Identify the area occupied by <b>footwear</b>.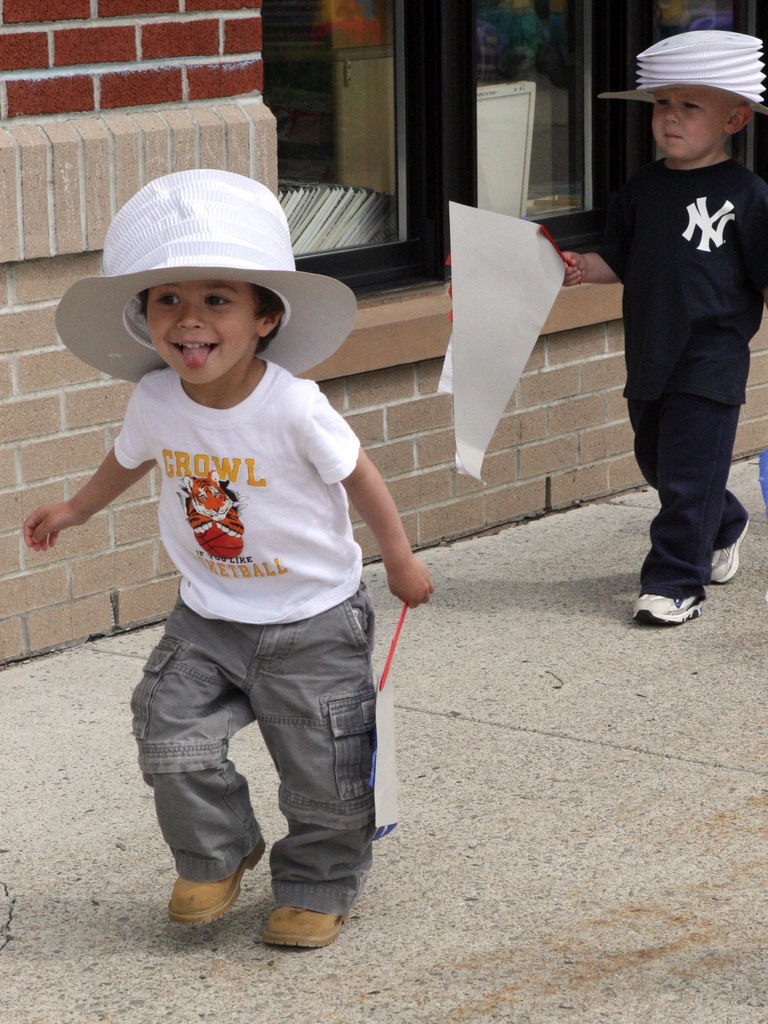
Area: bbox(253, 856, 364, 956).
